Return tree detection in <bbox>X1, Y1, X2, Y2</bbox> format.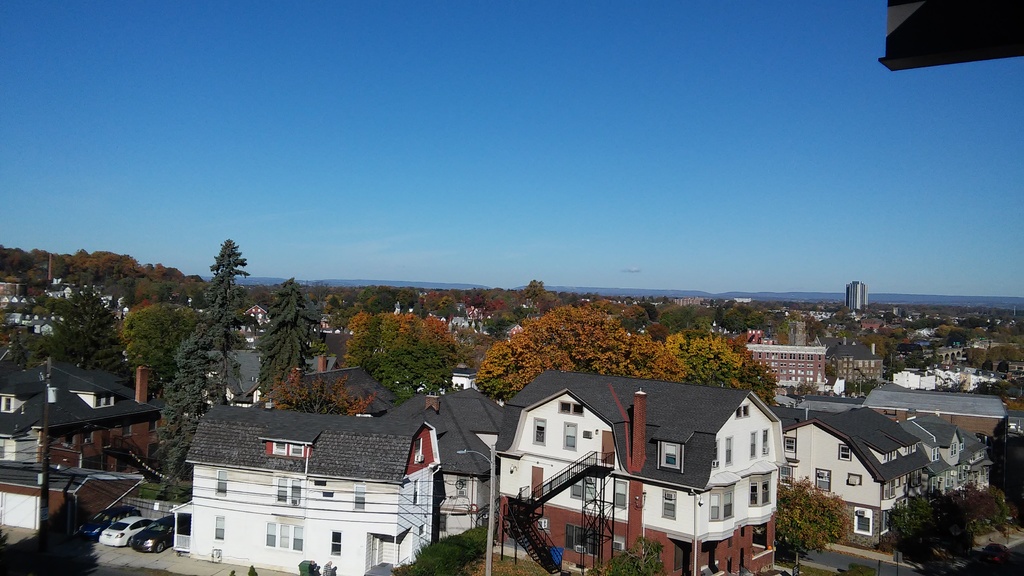
<bbox>771, 472, 856, 568</bbox>.
